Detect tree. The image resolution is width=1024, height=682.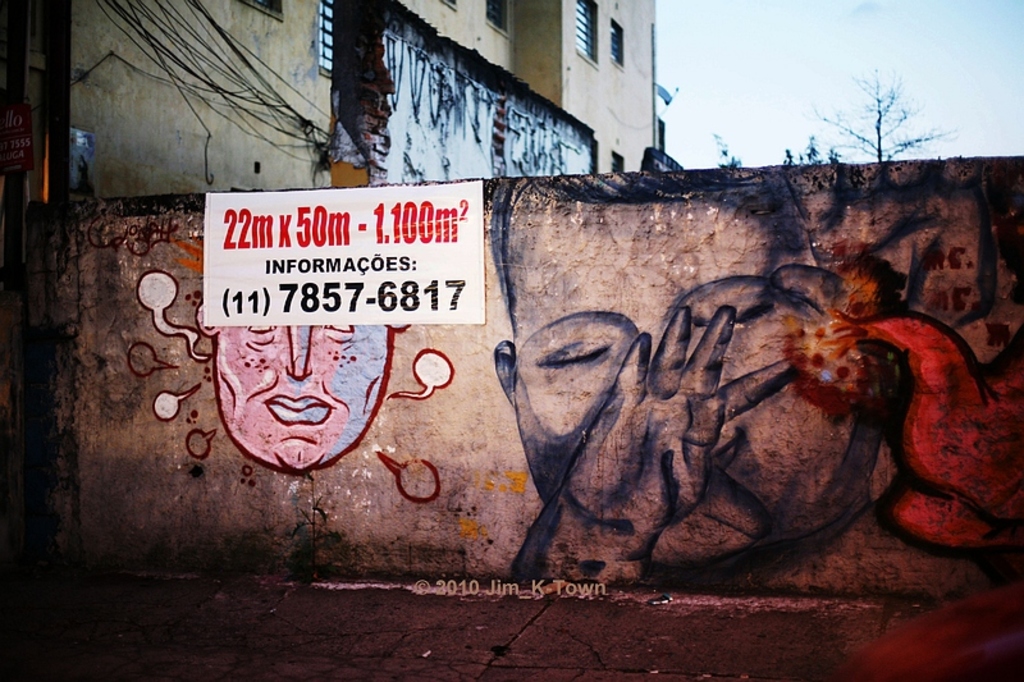
[x1=817, y1=59, x2=942, y2=177].
